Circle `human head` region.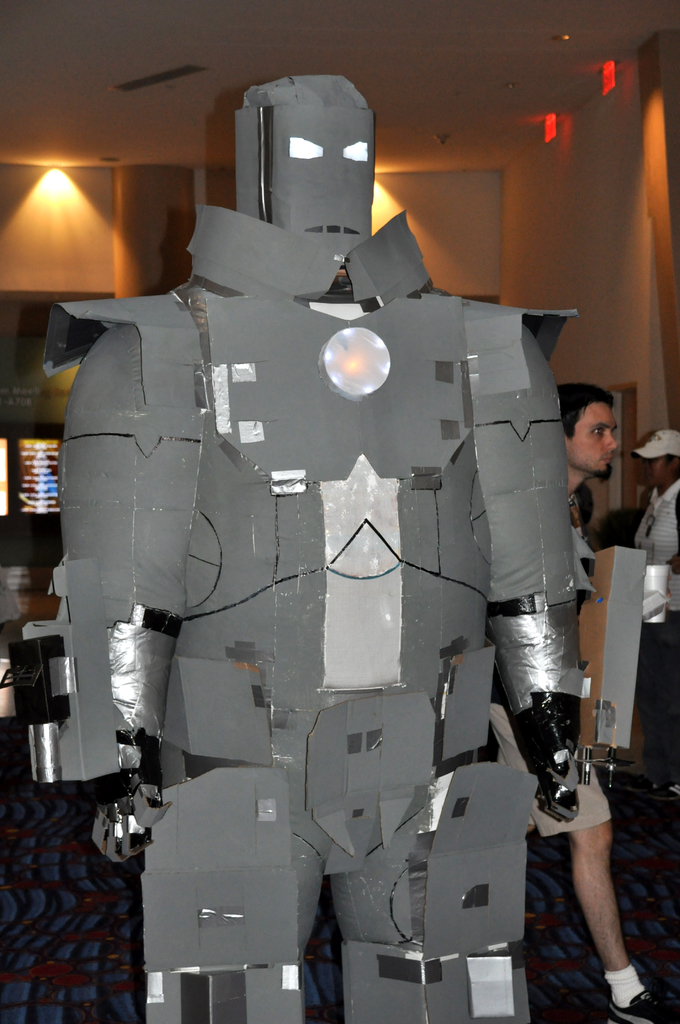
Region: {"x1": 578, "y1": 380, "x2": 641, "y2": 473}.
